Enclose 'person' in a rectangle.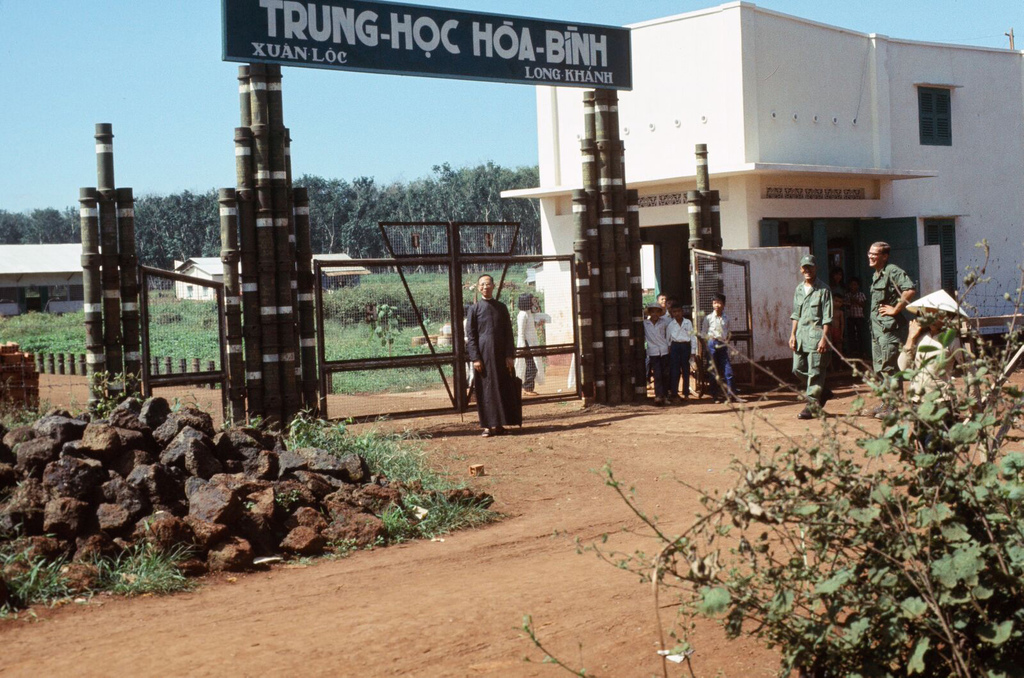
detection(698, 290, 740, 400).
